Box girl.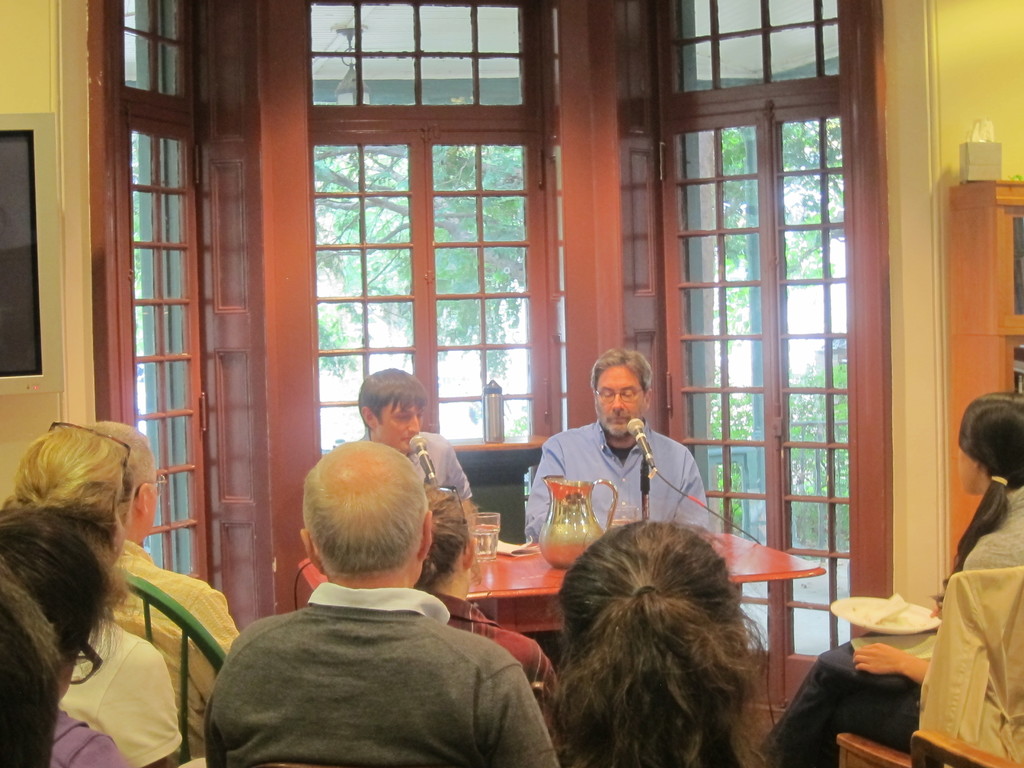
(x1=412, y1=490, x2=559, y2=729).
